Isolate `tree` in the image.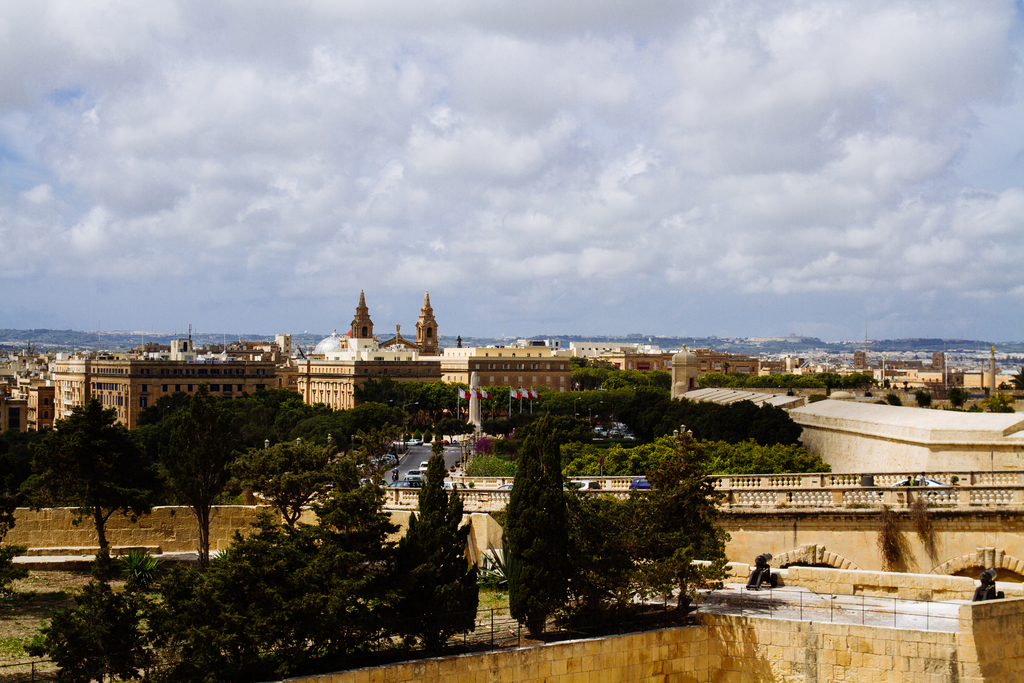
Isolated region: (left=19, top=581, right=163, bottom=682).
